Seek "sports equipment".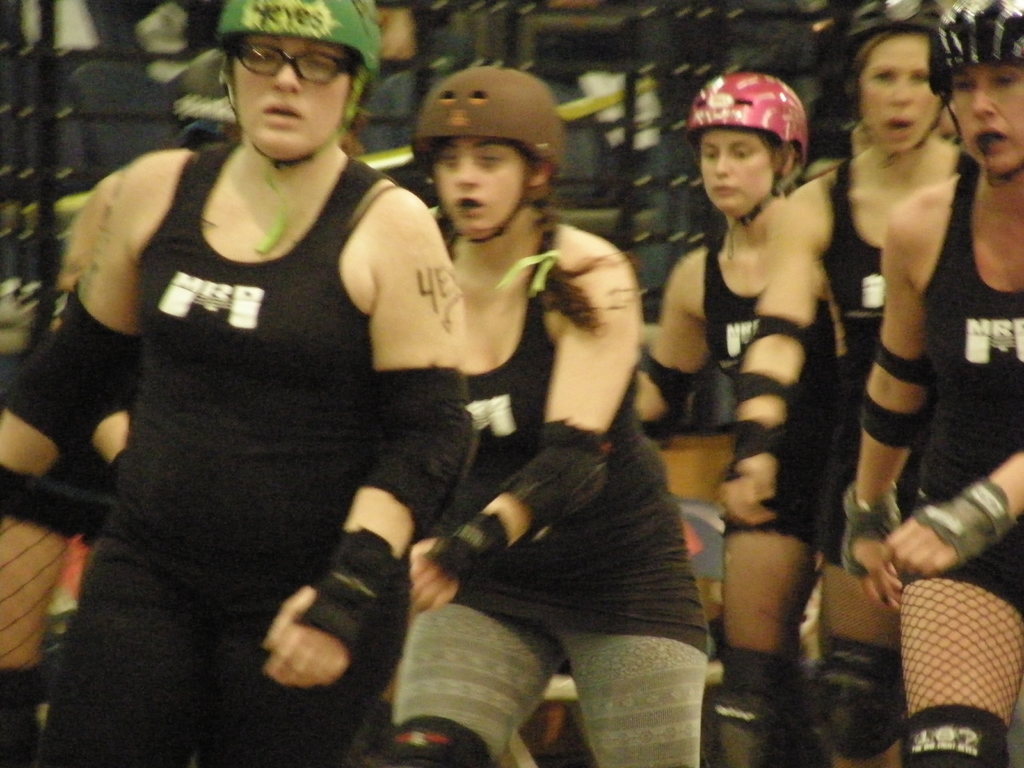
Rect(915, 479, 1016, 564).
